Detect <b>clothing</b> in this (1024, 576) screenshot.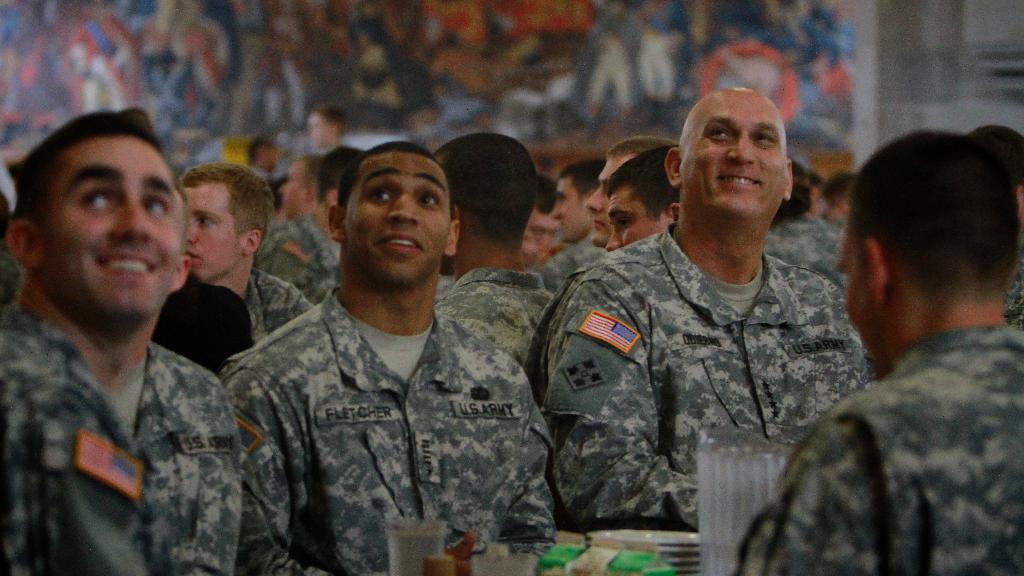
Detection: left=522, top=166, right=872, bottom=532.
